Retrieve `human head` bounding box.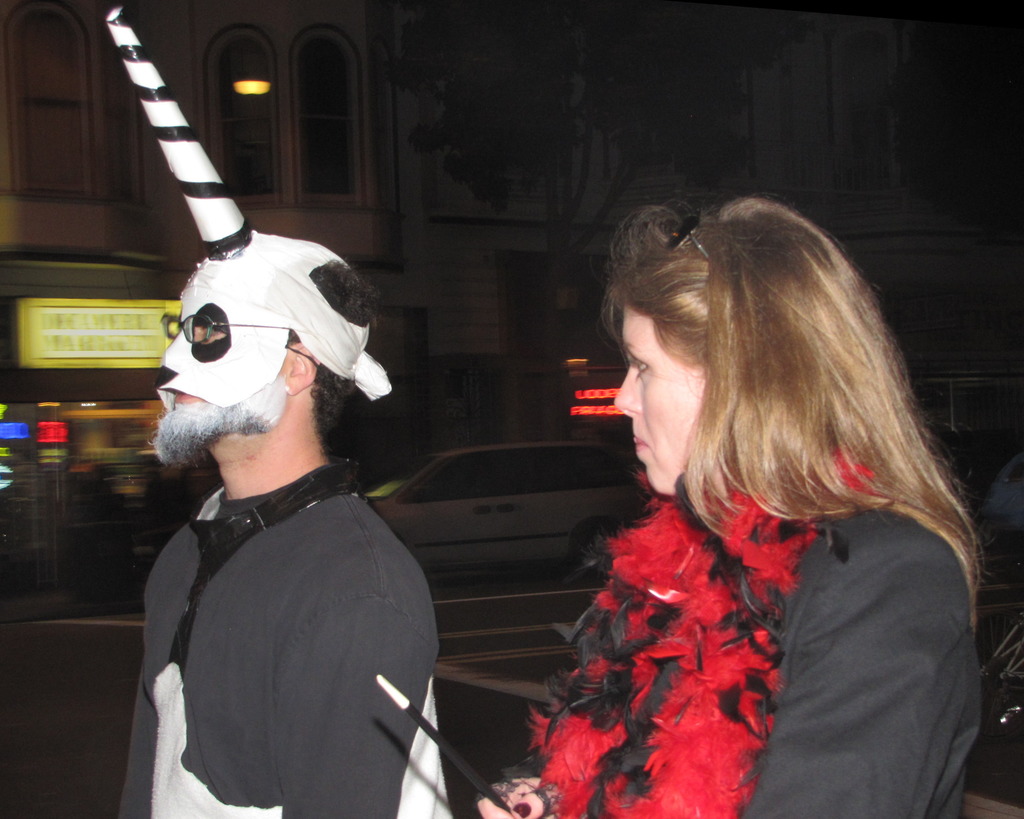
Bounding box: <box>607,206,885,498</box>.
